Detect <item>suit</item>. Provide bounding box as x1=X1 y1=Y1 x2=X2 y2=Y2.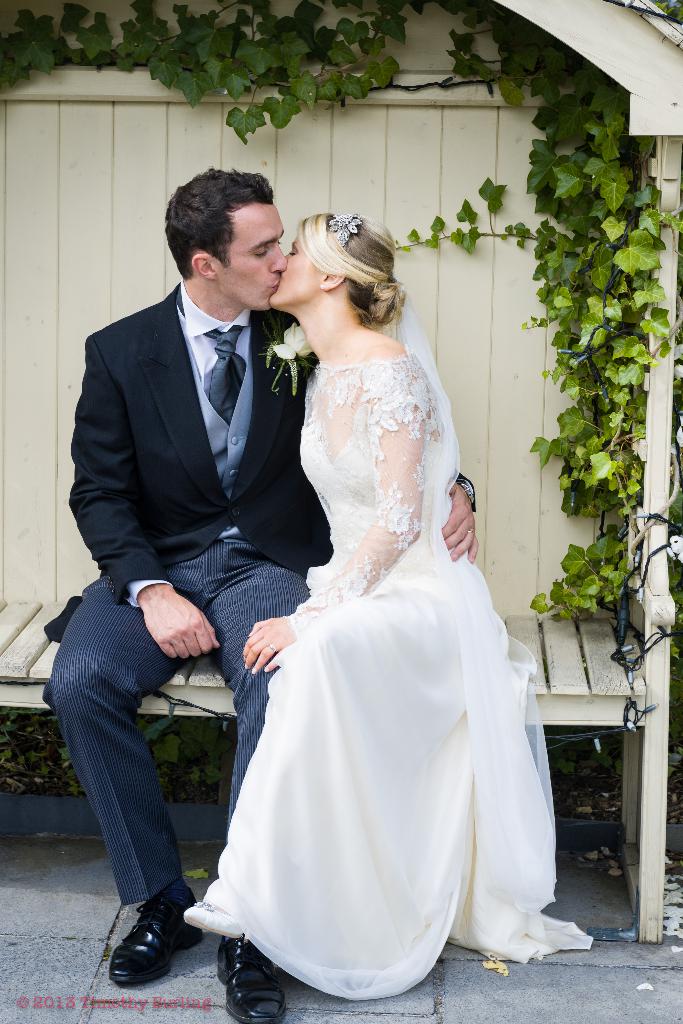
x1=40 y1=297 x2=289 y2=914.
